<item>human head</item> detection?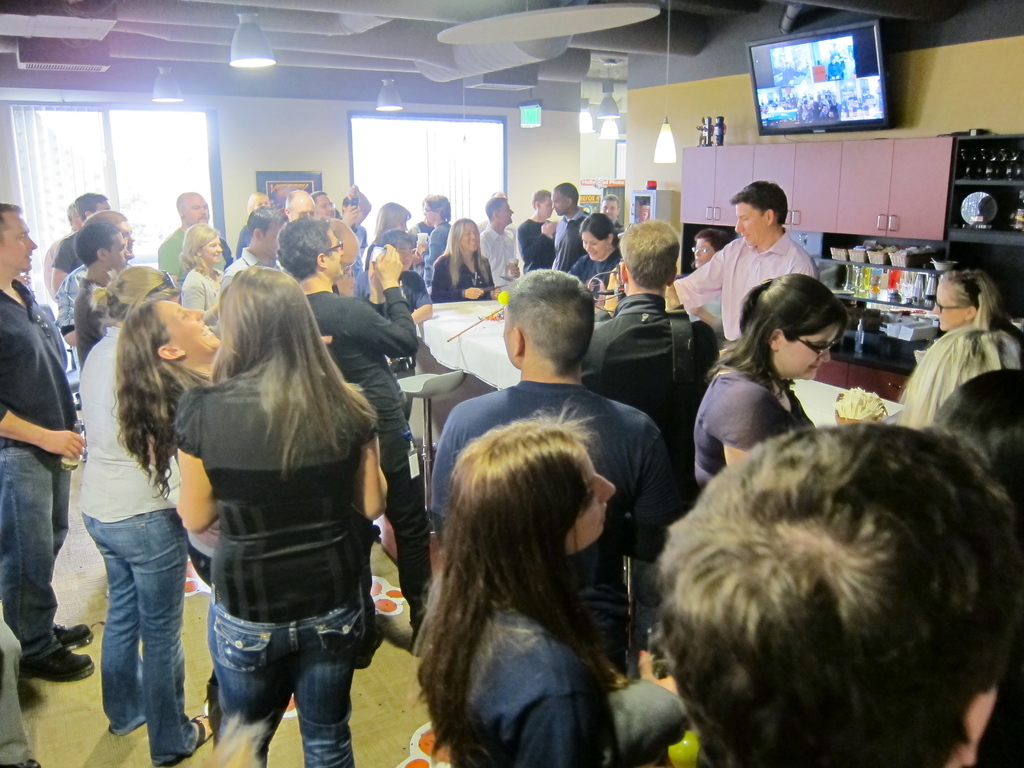
375,199,406,237
